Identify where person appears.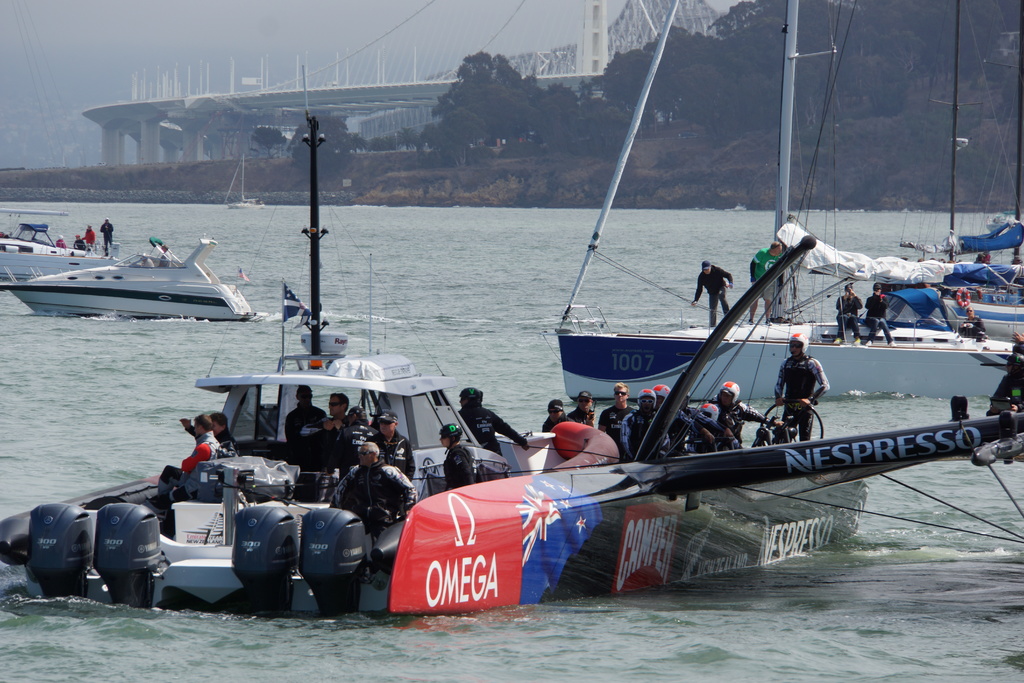
Appears at crop(689, 257, 735, 330).
